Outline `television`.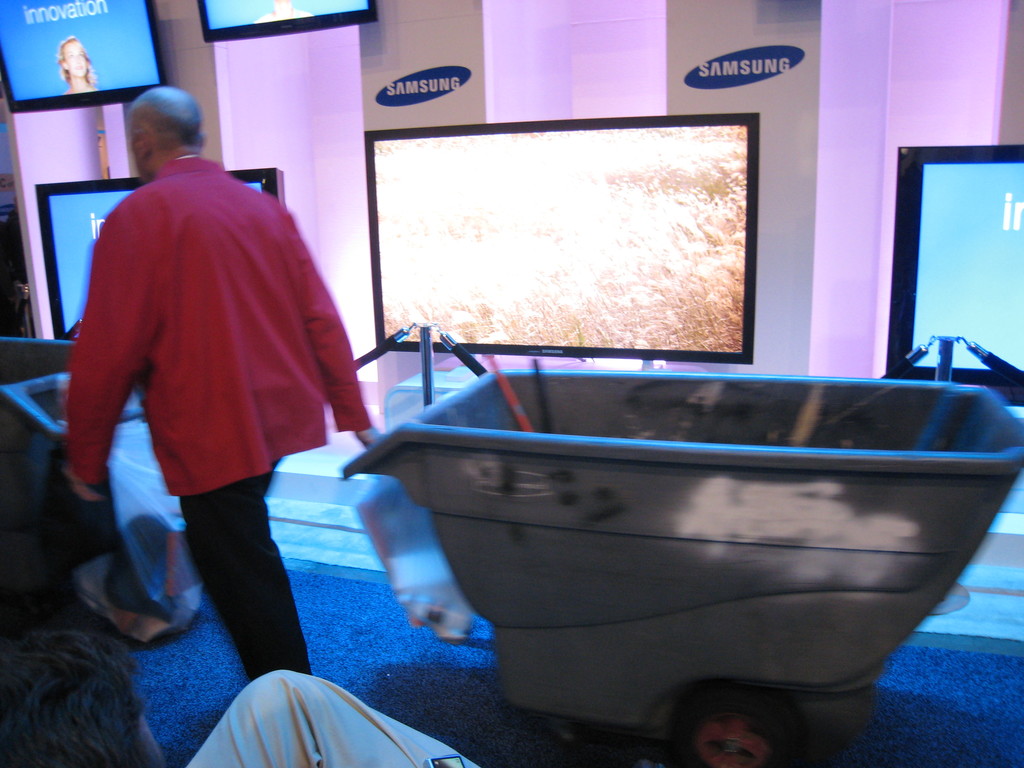
Outline: <box>360,108,758,367</box>.
